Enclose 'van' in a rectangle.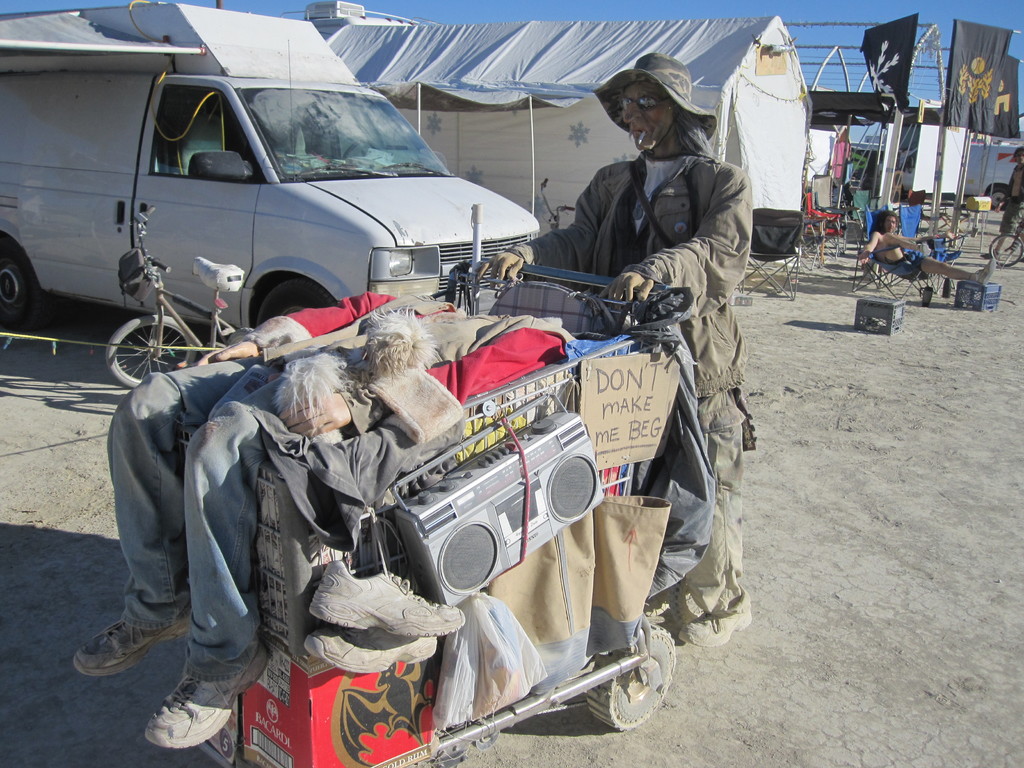
(0,0,541,335).
